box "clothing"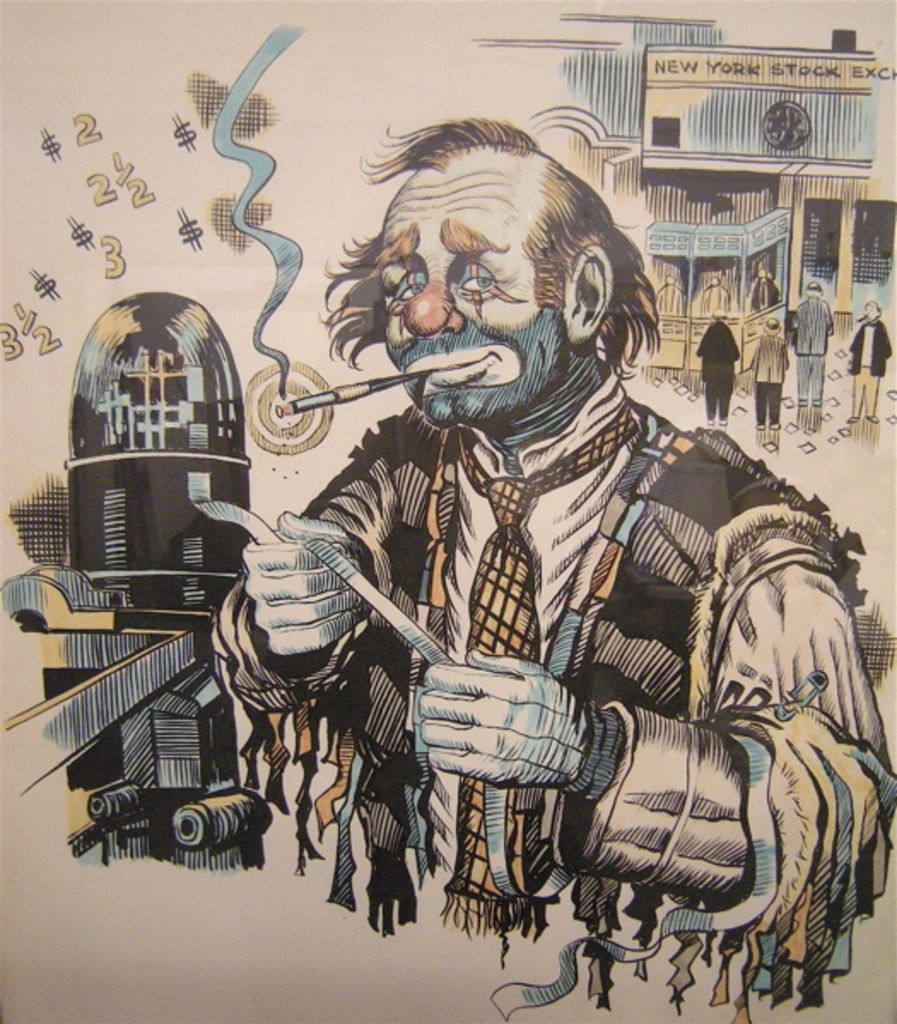
{"left": 752, "top": 330, "right": 791, "bottom": 429}
